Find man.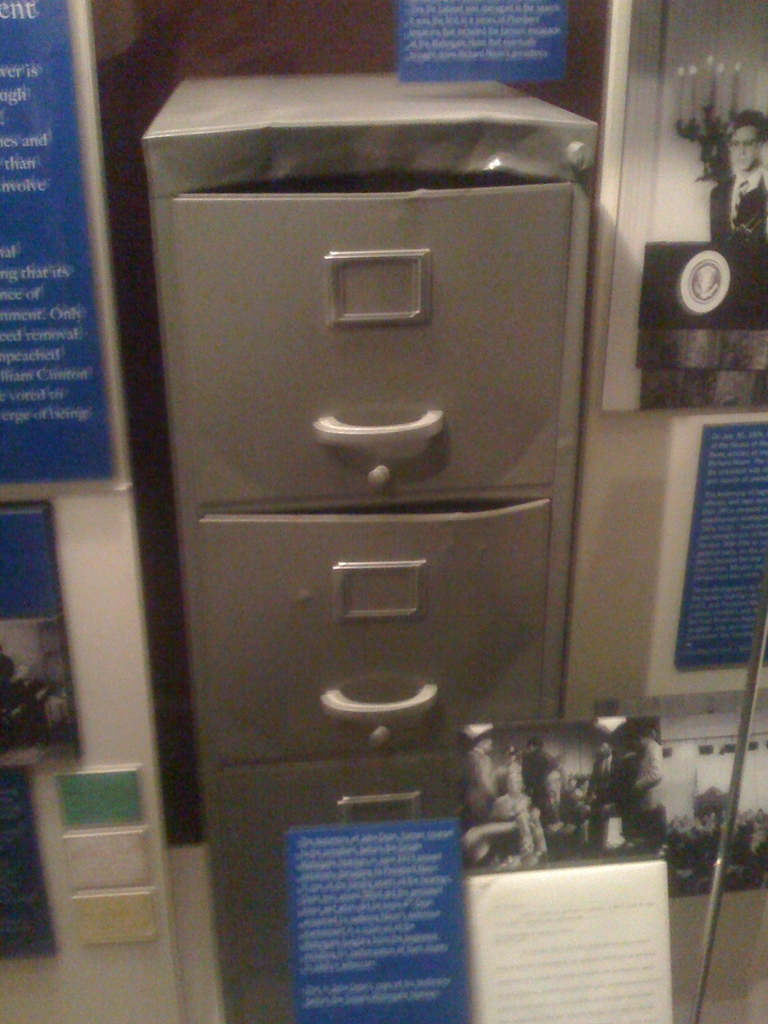
[left=522, top=735, right=553, bottom=796].
